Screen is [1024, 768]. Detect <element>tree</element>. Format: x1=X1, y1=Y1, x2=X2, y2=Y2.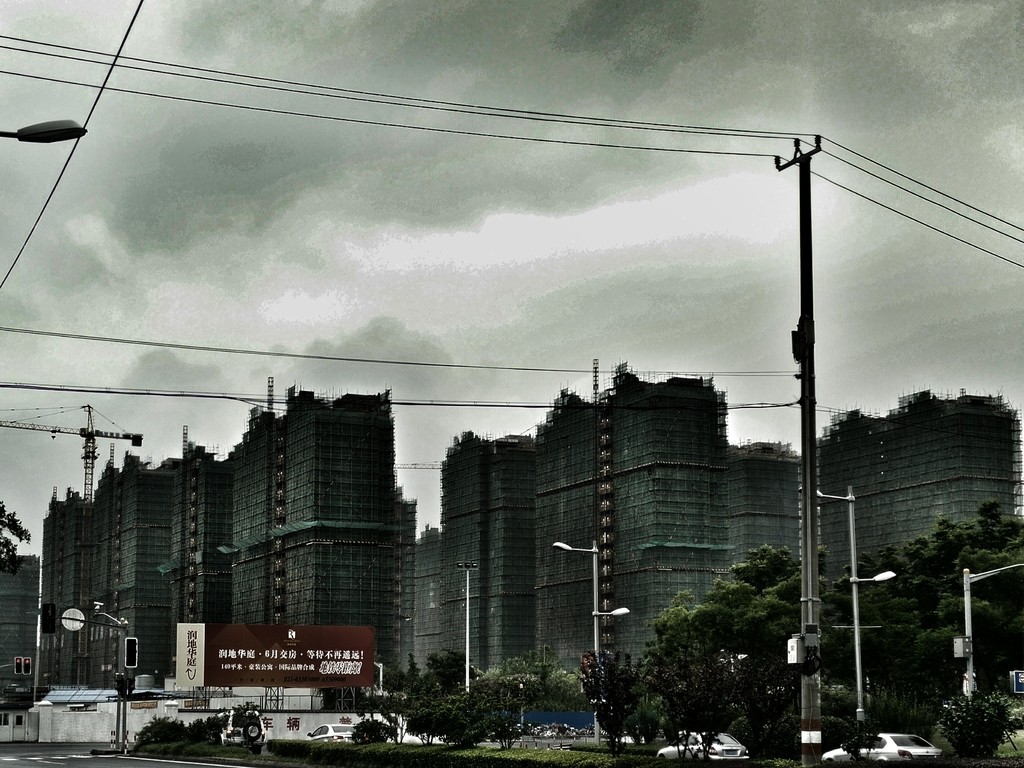
x1=0, y1=495, x2=33, y2=572.
